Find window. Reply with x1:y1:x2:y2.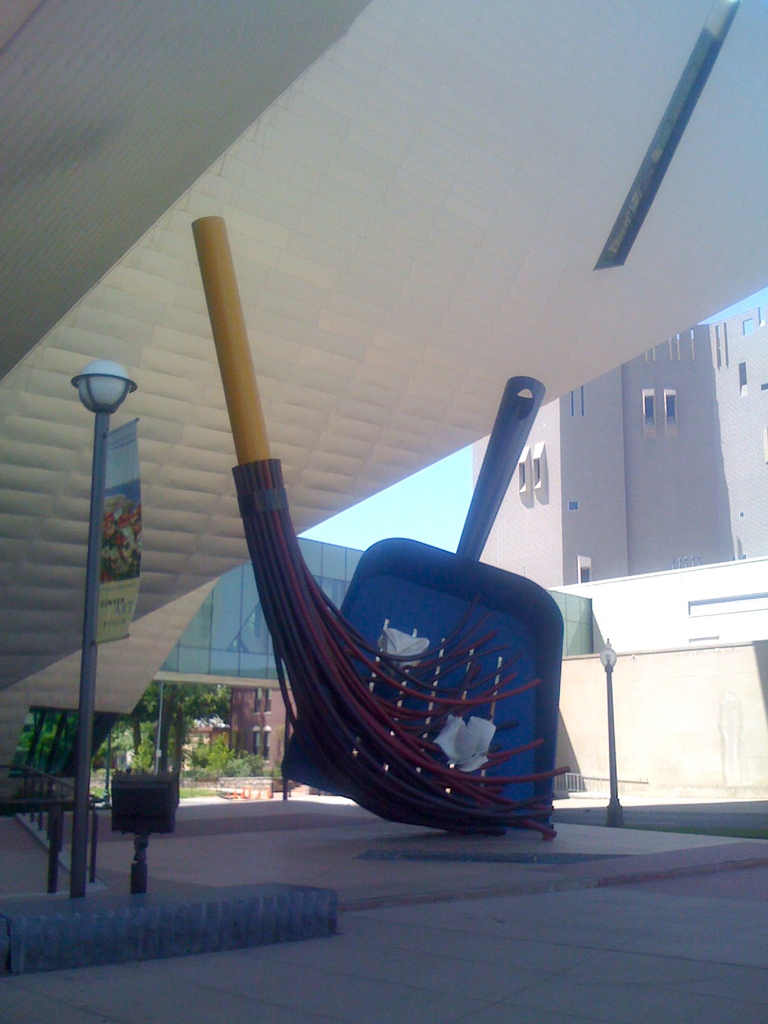
580:556:593:582.
